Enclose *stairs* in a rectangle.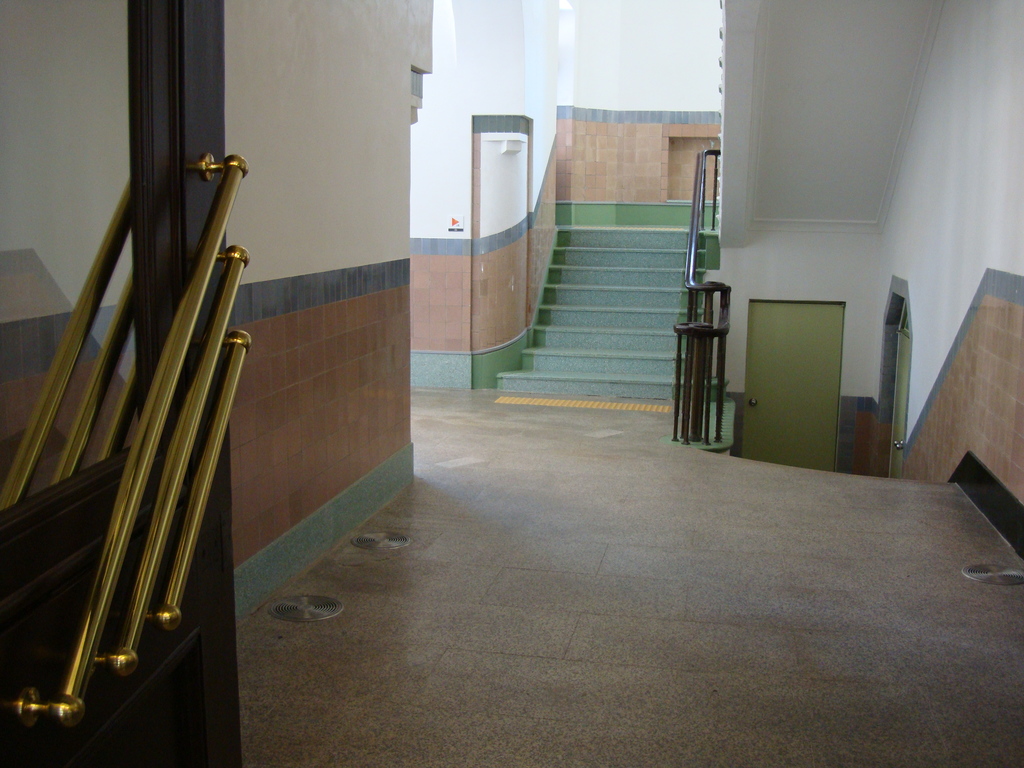
detection(494, 225, 706, 397).
